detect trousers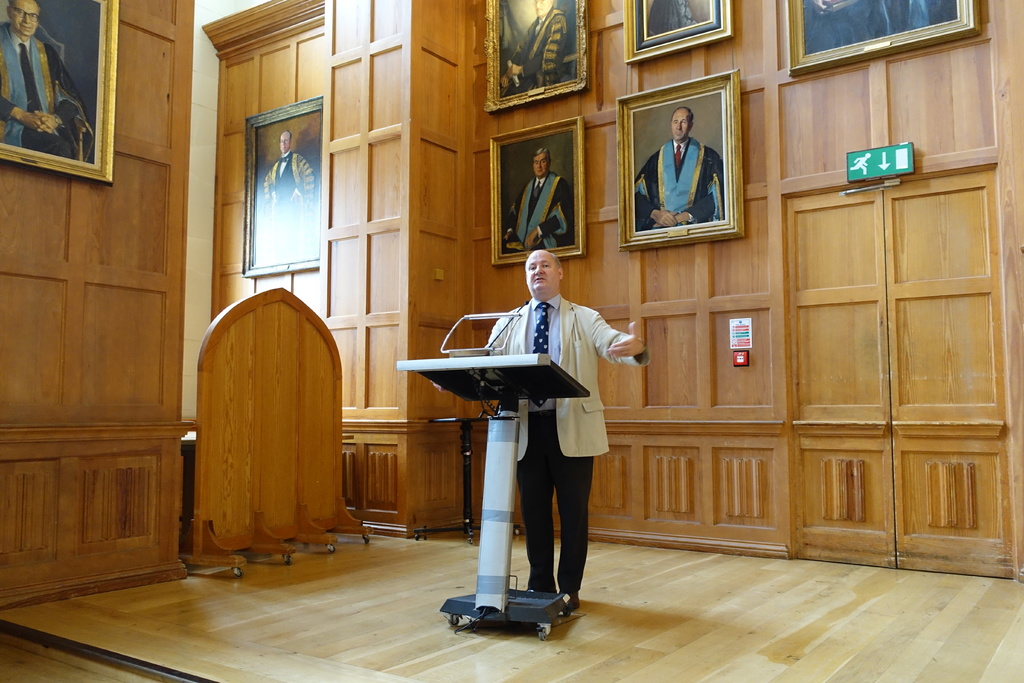
locate(517, 402, 594, 593)
